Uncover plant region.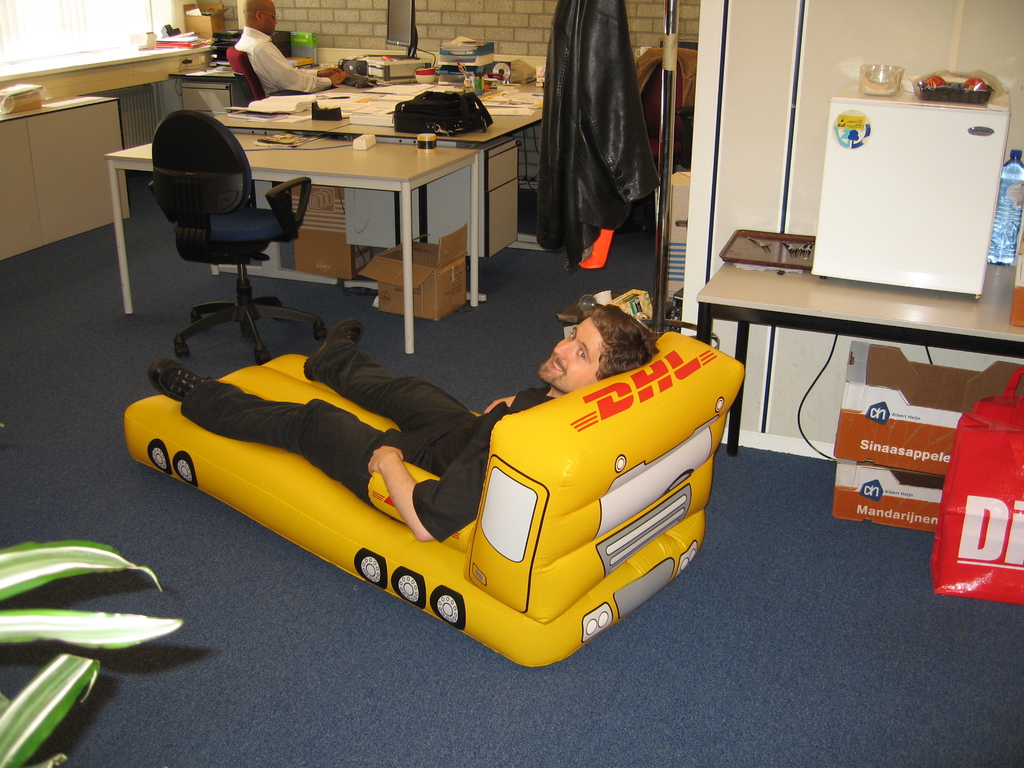
Uncovered: Rect(4, 499, 188, 691).
